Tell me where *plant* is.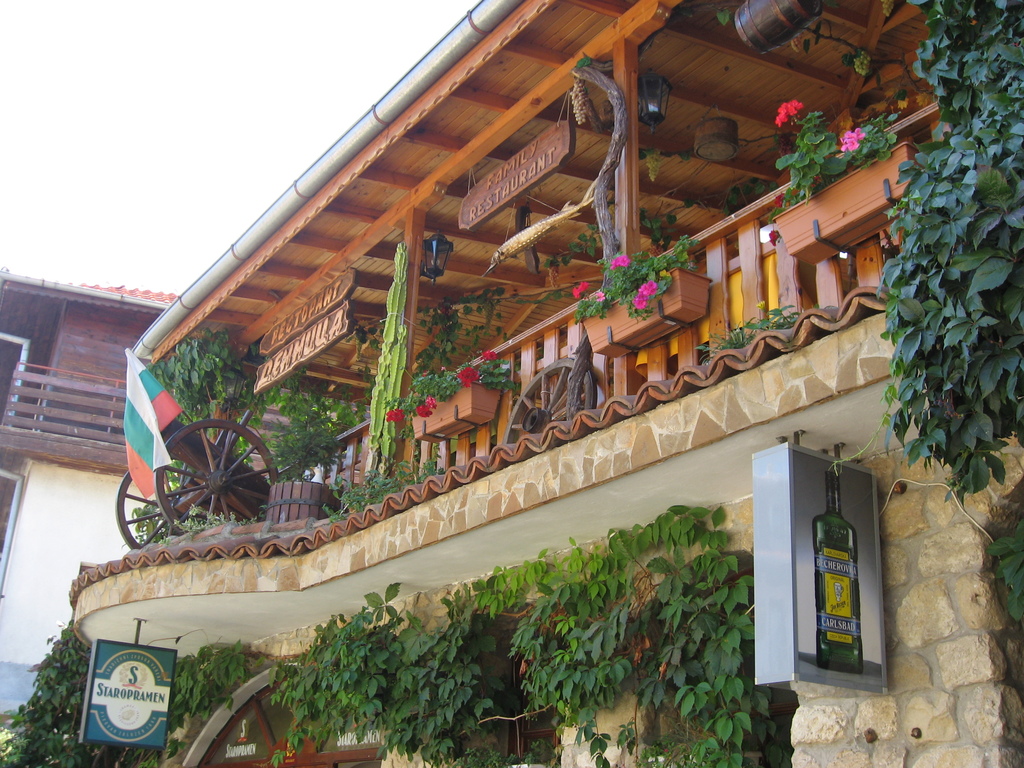
*plant* is at x1=434, y1=541, x2=569, y2=767.
